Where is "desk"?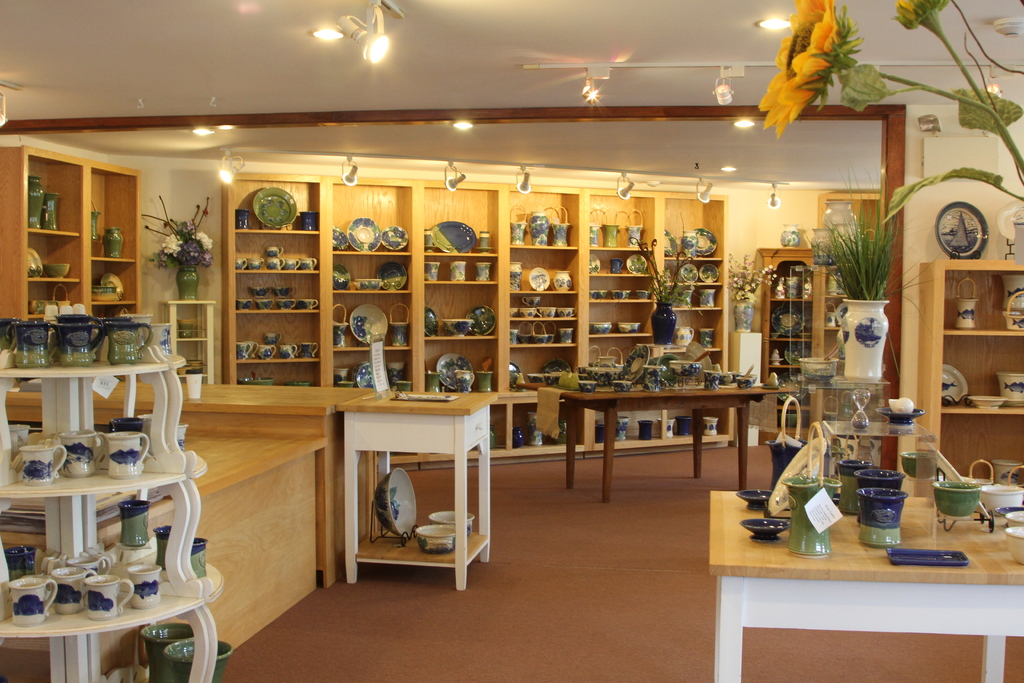
pyautogui.locateOnScreen(688, 455, 1008, 670).
